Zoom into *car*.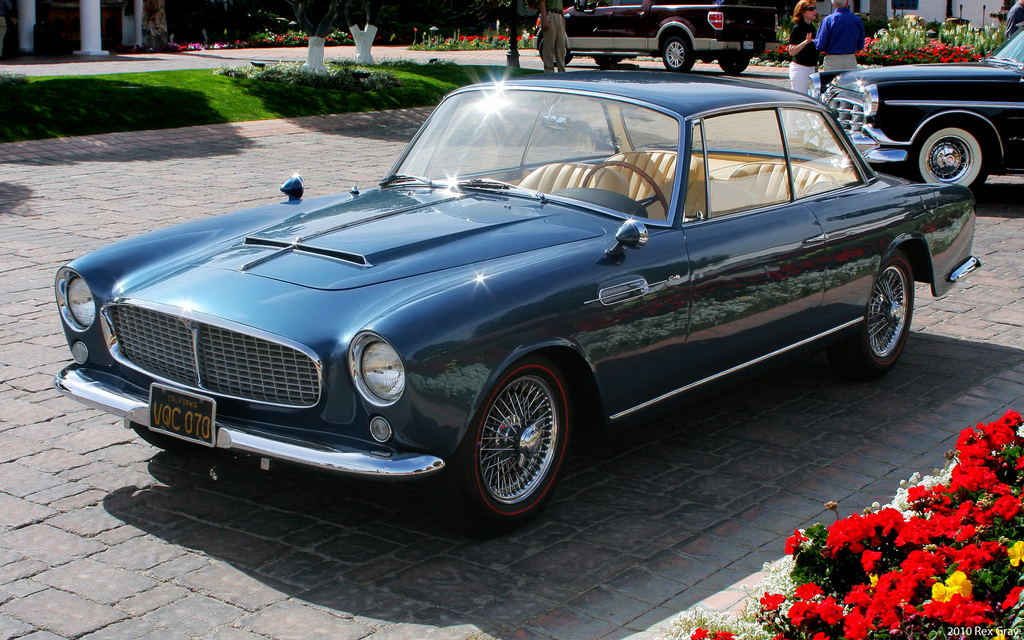
Zoom target: (48,70,982,534).
